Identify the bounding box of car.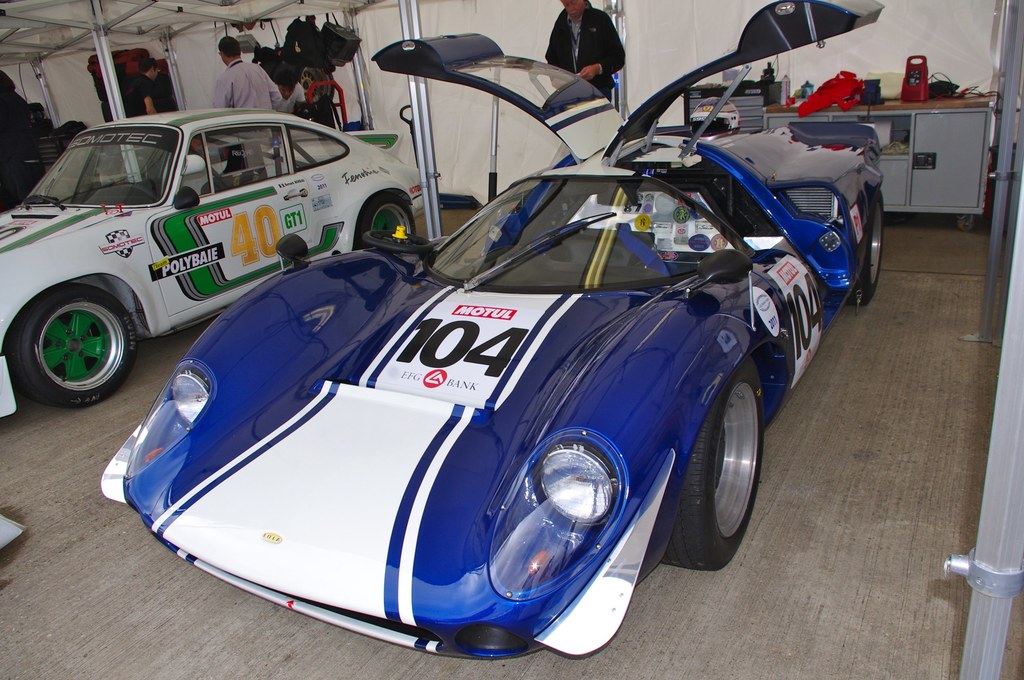
(left=104, top=0, right=892, bottom=663).
